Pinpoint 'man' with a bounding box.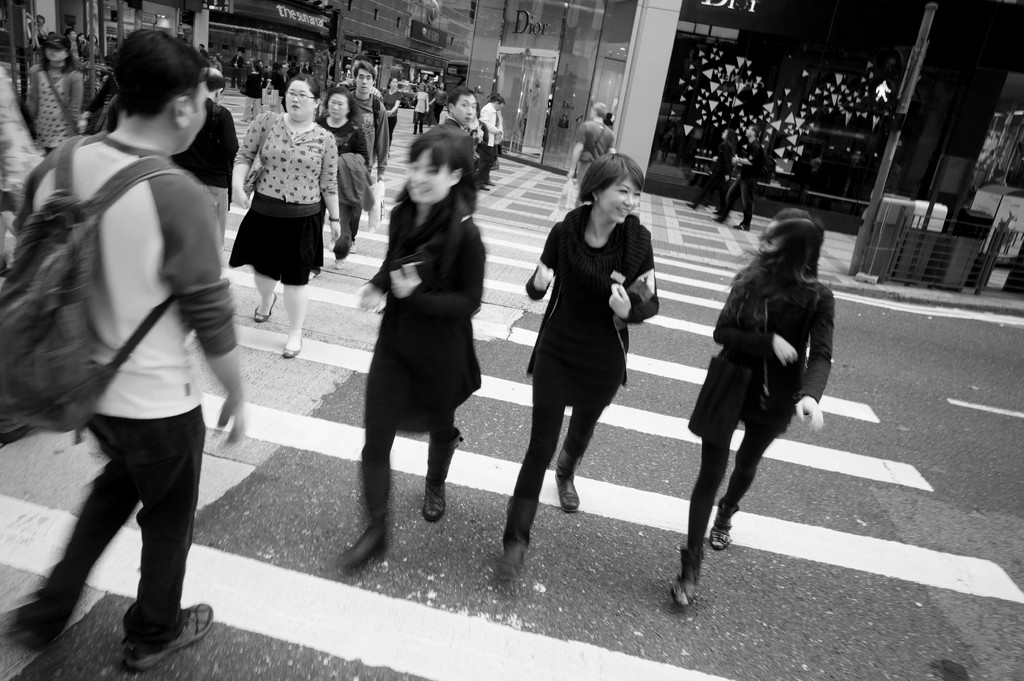
BBox(569, 95, 615, 195).
